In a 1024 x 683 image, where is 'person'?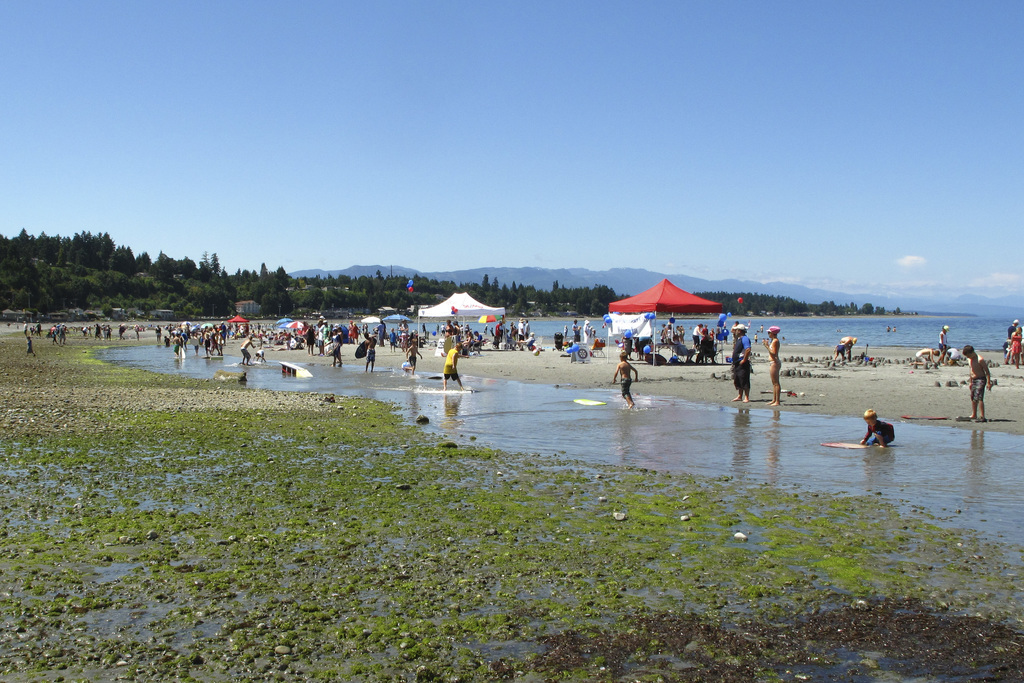
box(436, 322, 444, 334).
